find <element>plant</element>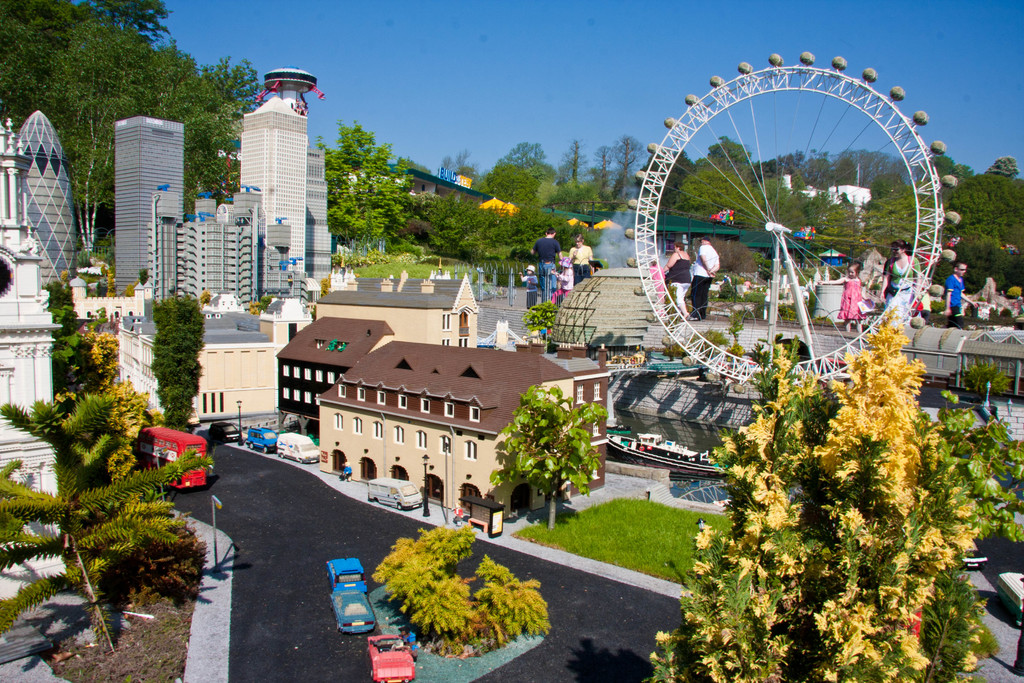
[x1=135, y1=265, x2=149, y2=282]
